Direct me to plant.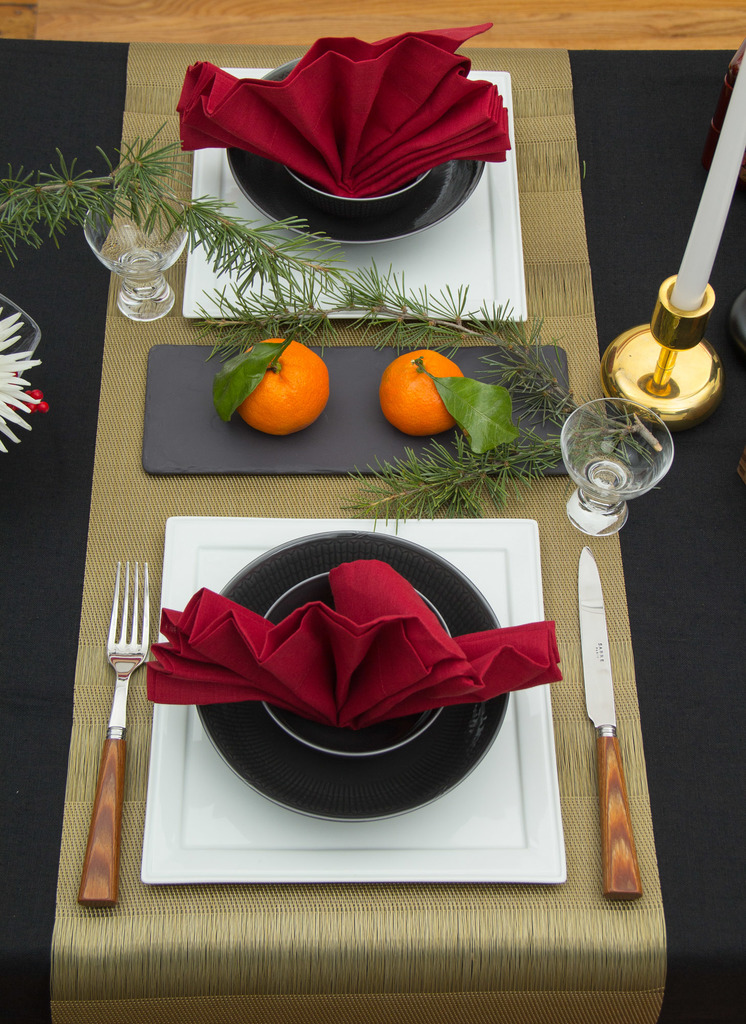
Direction: select_region(0, 121, 660, 543).
